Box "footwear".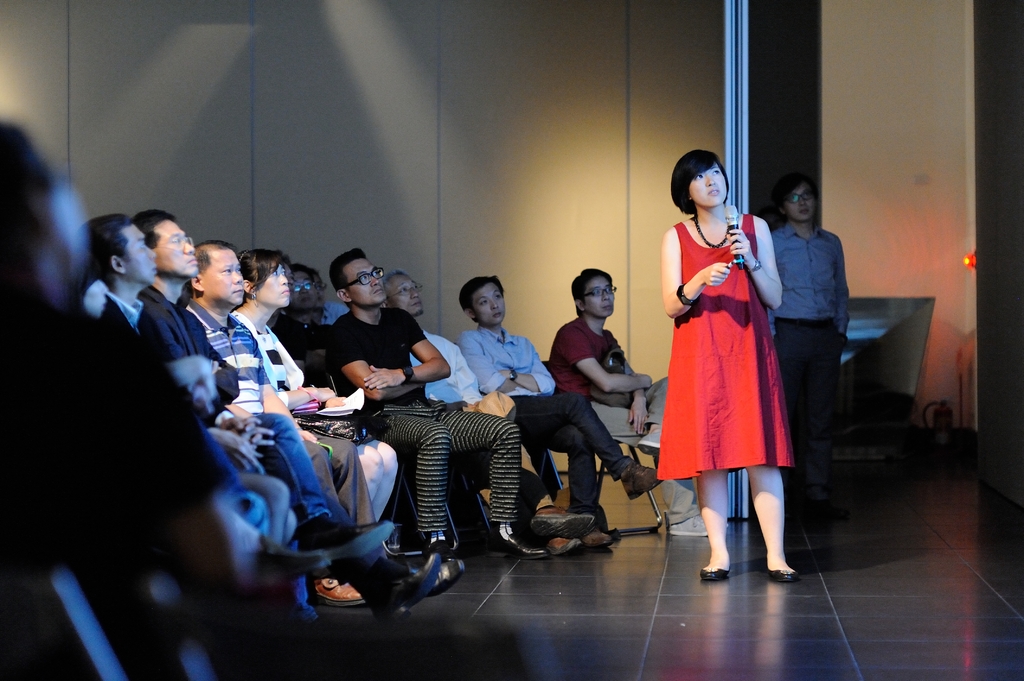
x1=312, y1=573, x2=366, y2=601.
